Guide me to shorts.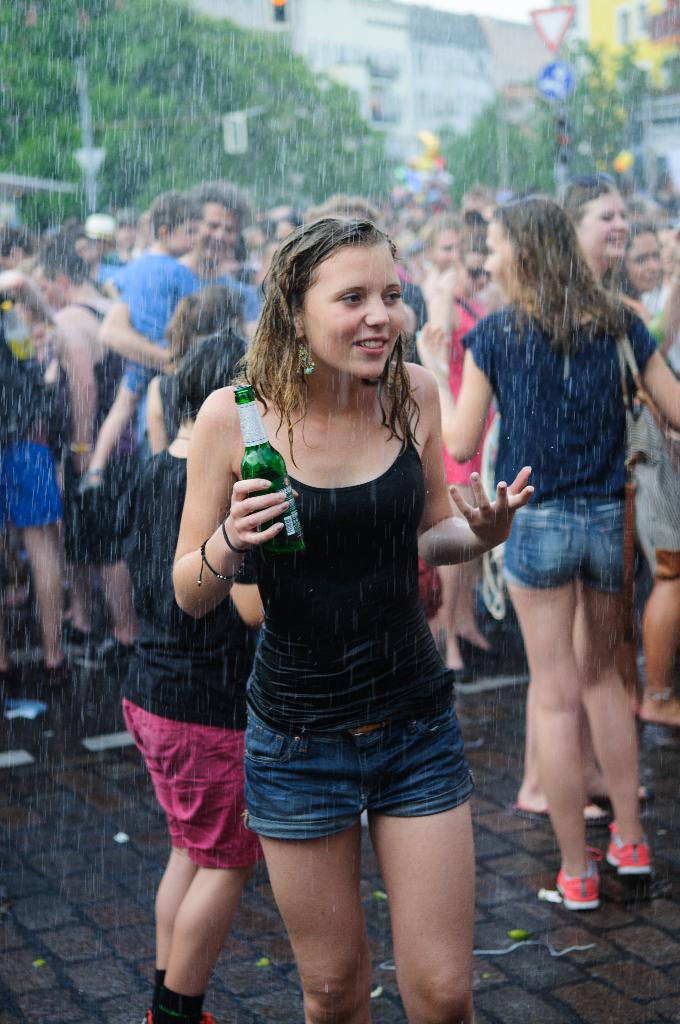
Guidance: <region>0, 431, 64, 534</region>.
